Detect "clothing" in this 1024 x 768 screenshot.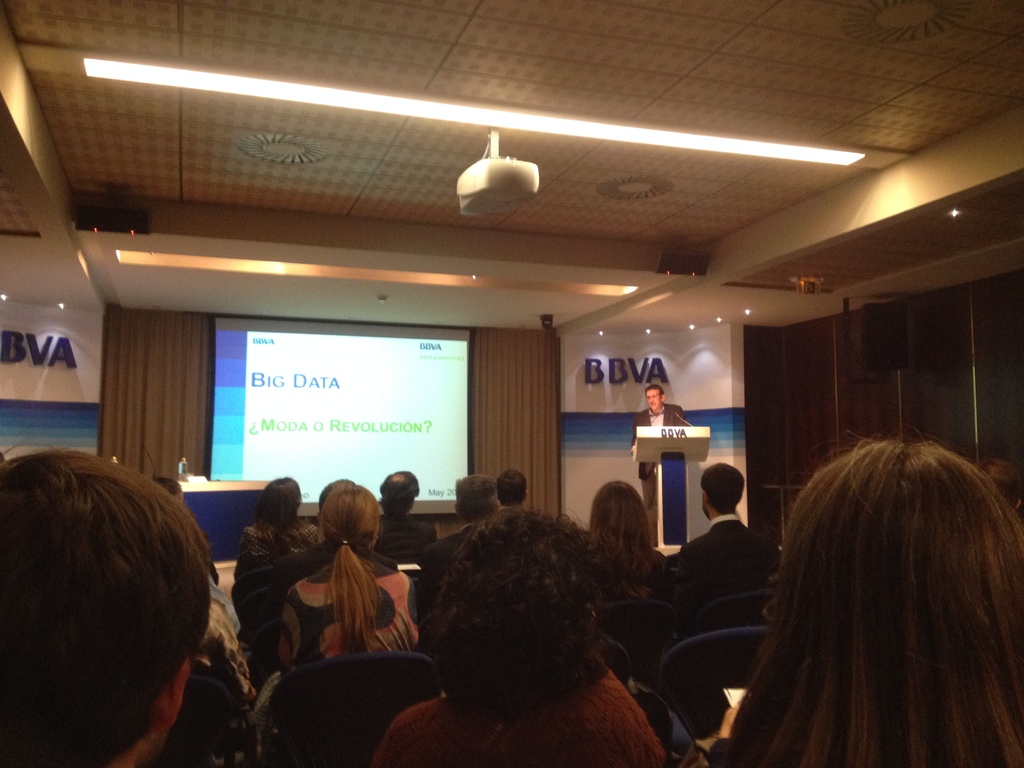
Detection: (232,511,332,632).
